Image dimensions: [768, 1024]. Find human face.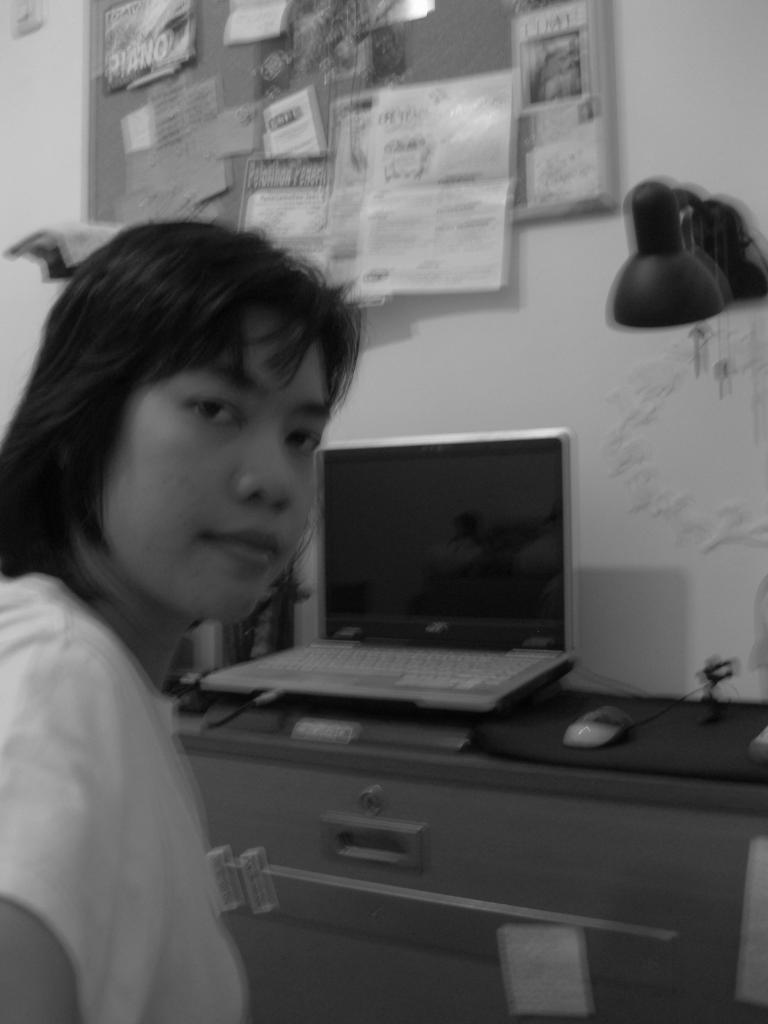
<bbox>80, 302, 330, 605</bbox>.
